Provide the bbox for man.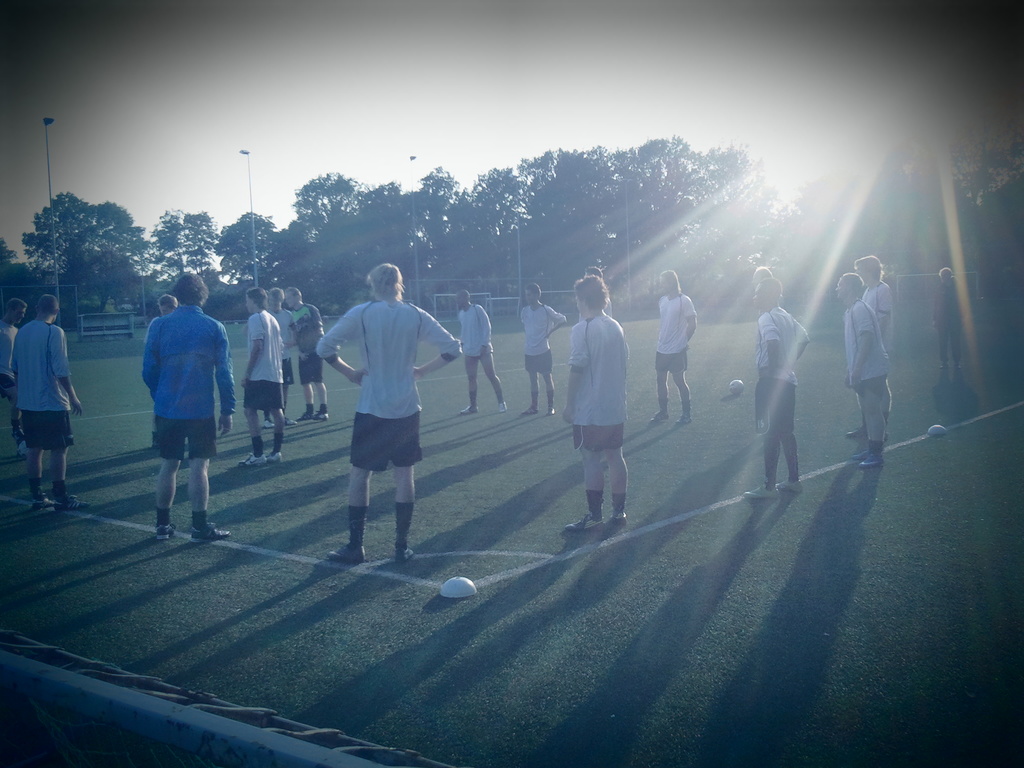
region(0, 298, 25, 457).
